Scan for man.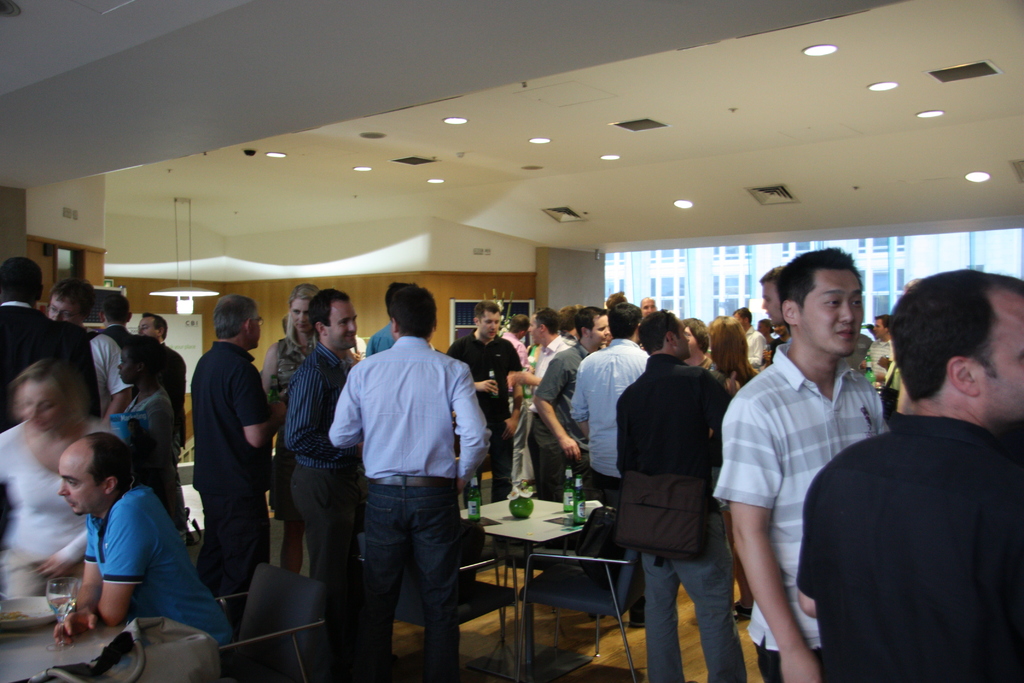
Scan result: x1=717 y1=243 x2=886 y2=682.
